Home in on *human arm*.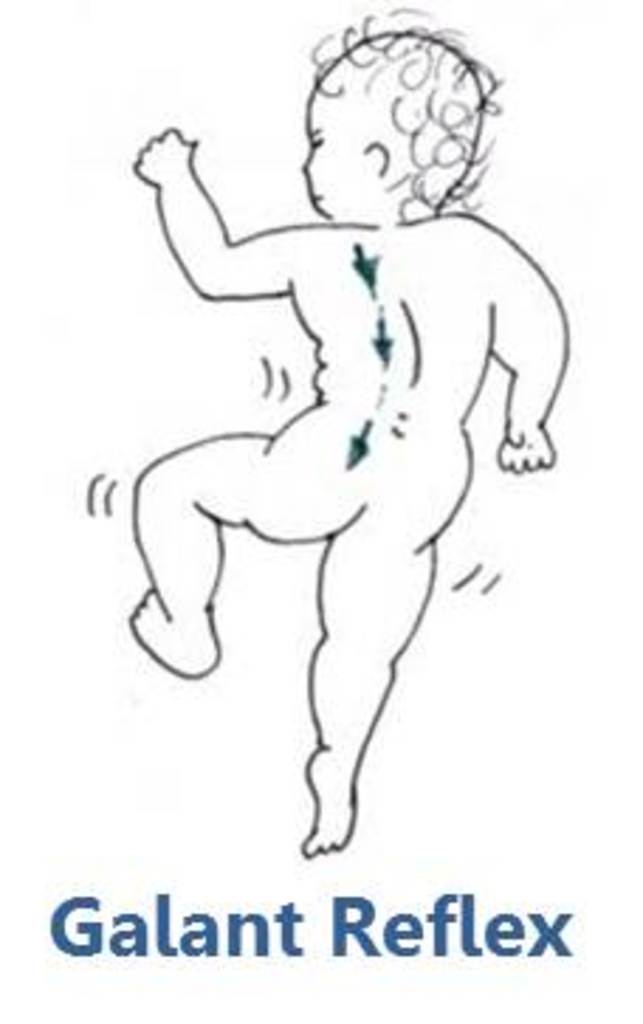
Homed in at (x1=477, y1=212, x2=561, y2=474).
